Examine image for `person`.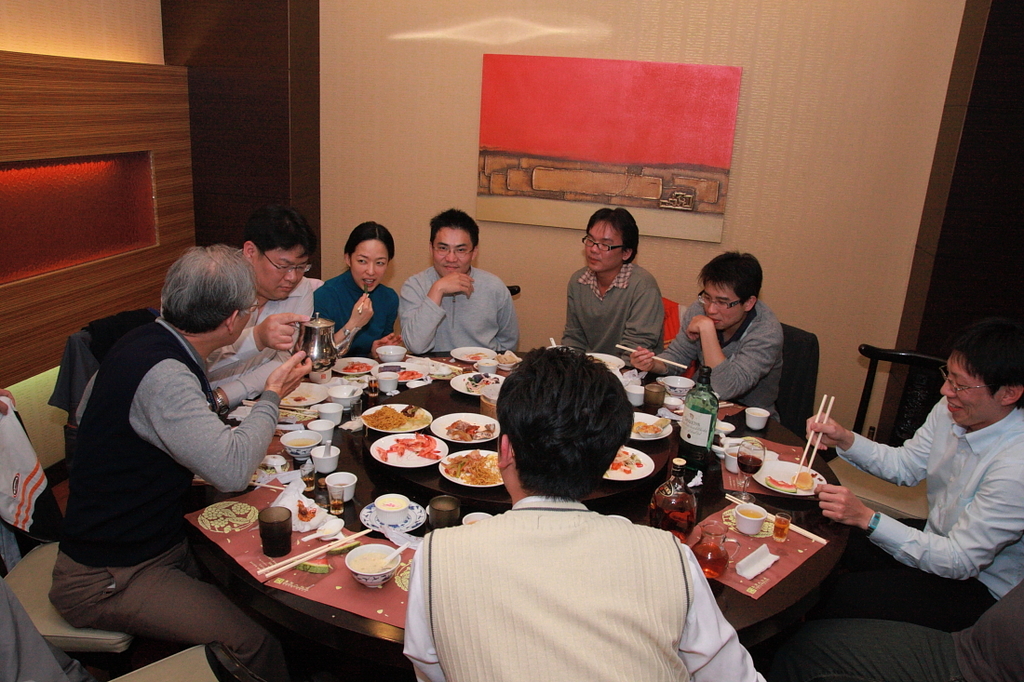
Examination result: bbox(802, 323, 1023, 617).
